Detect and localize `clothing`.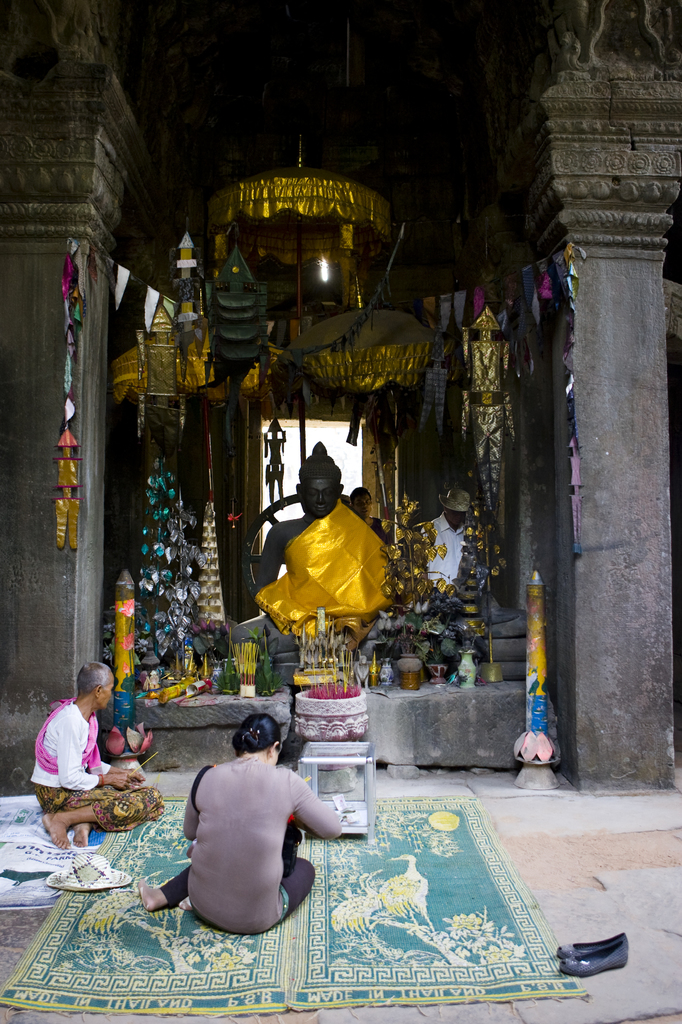
Localized at box(372, 515, 389, 546).
